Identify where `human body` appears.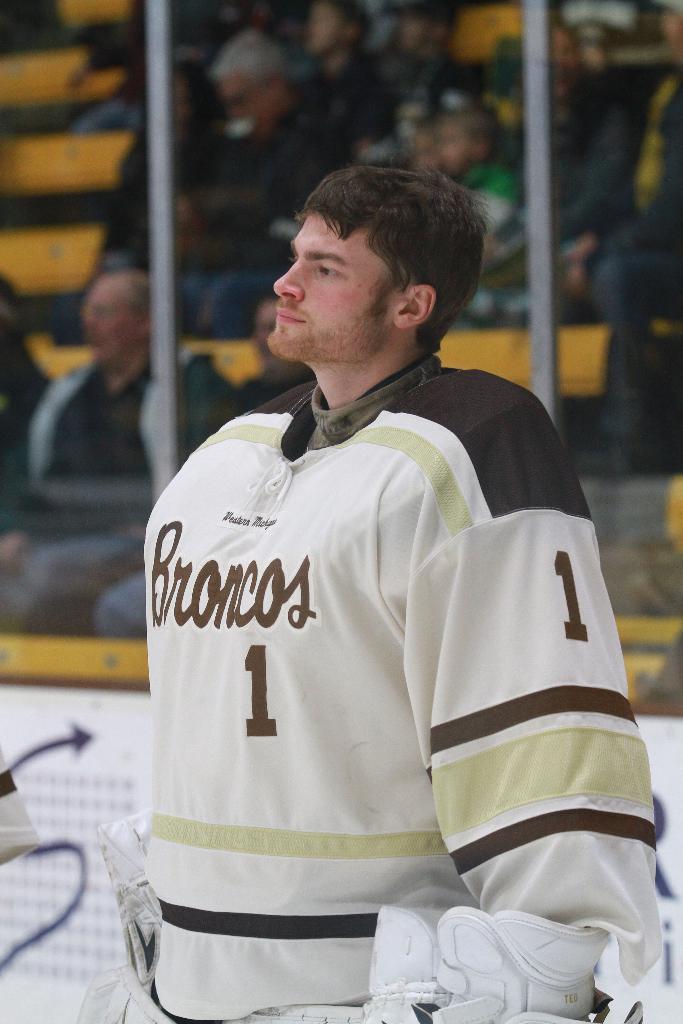
Appears at <box>412,102,528,335</box>.
